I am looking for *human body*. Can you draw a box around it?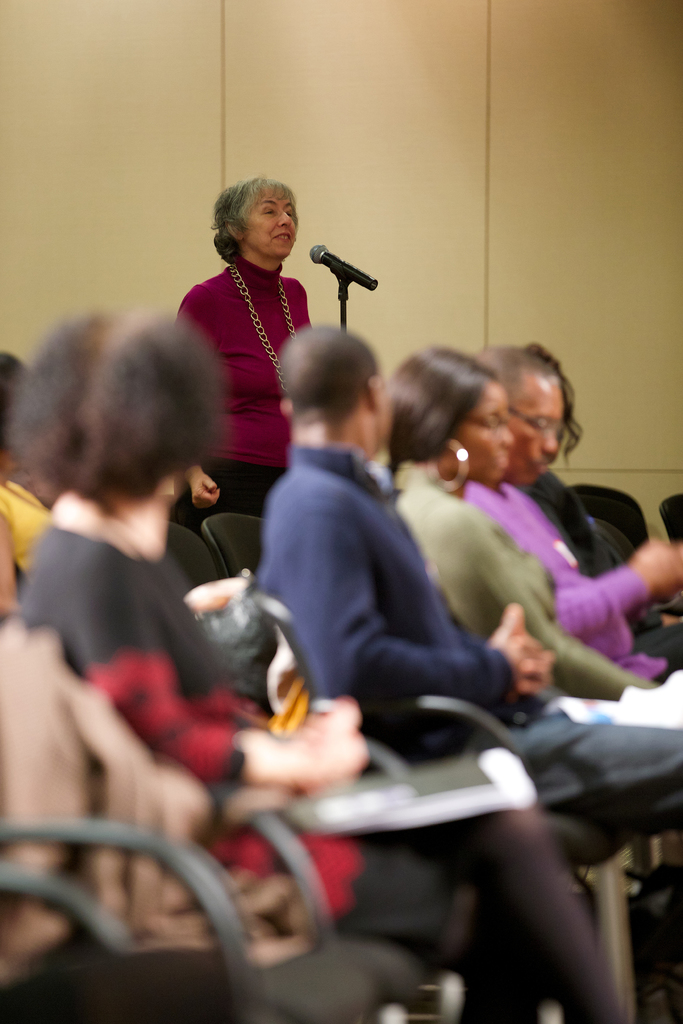
Sure, the bounding box is locate(179, 164, 342, 589).
